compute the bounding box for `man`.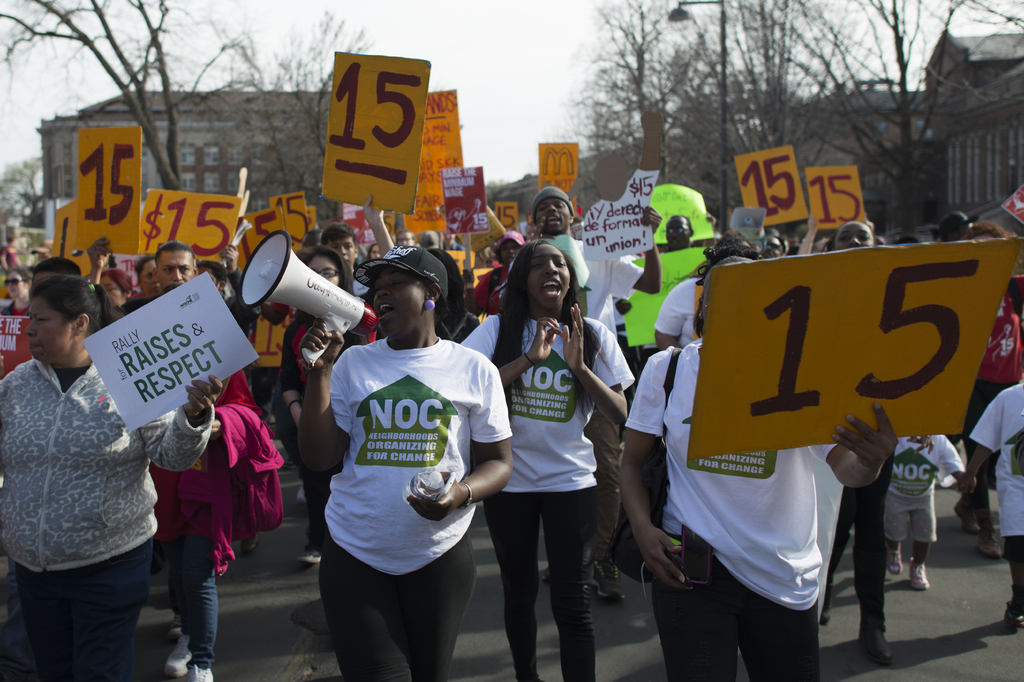
box(519, 184, 660, 599).
